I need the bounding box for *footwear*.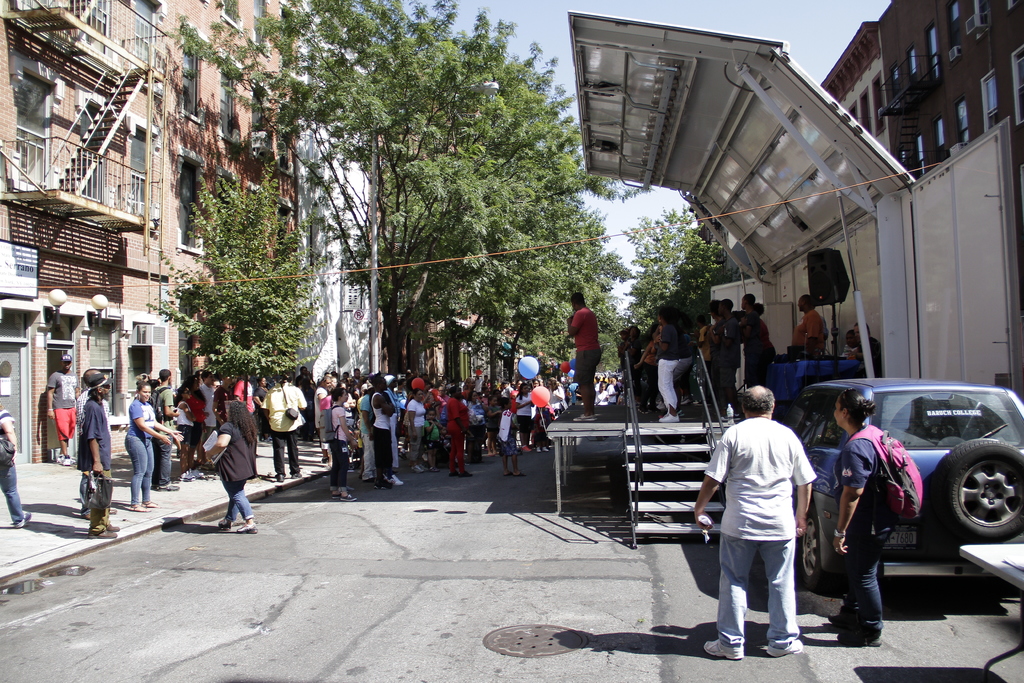
Here it is: 81:513:91:518.
